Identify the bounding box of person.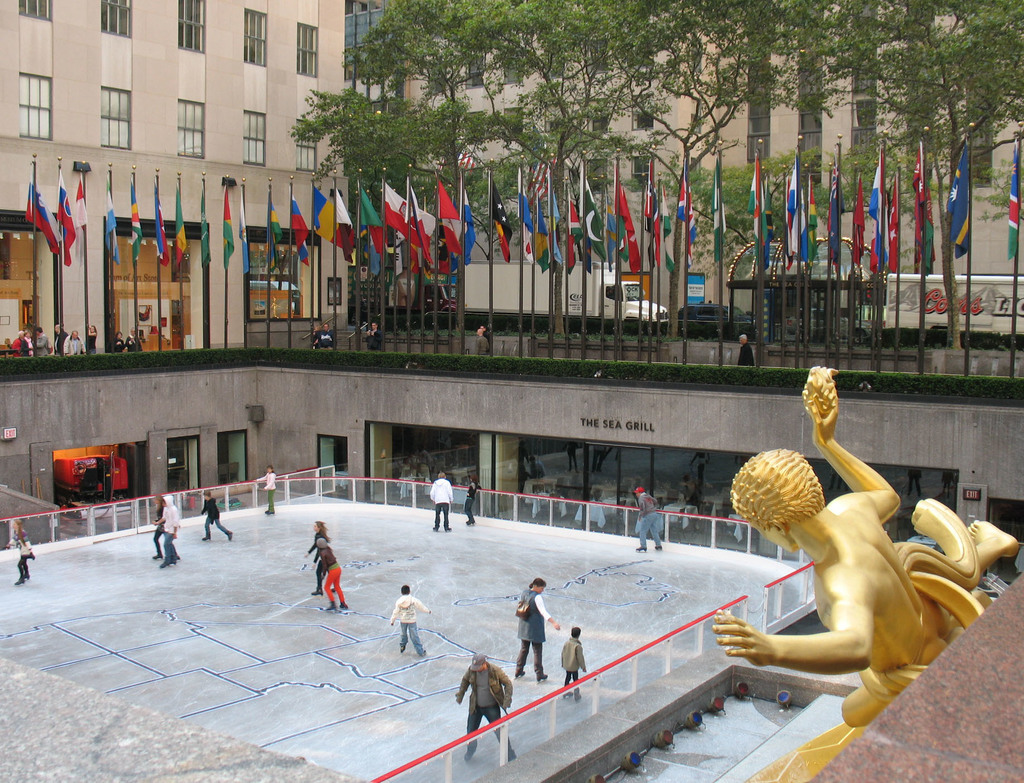
x1=422 y1=481 x2=452 y2=532.
